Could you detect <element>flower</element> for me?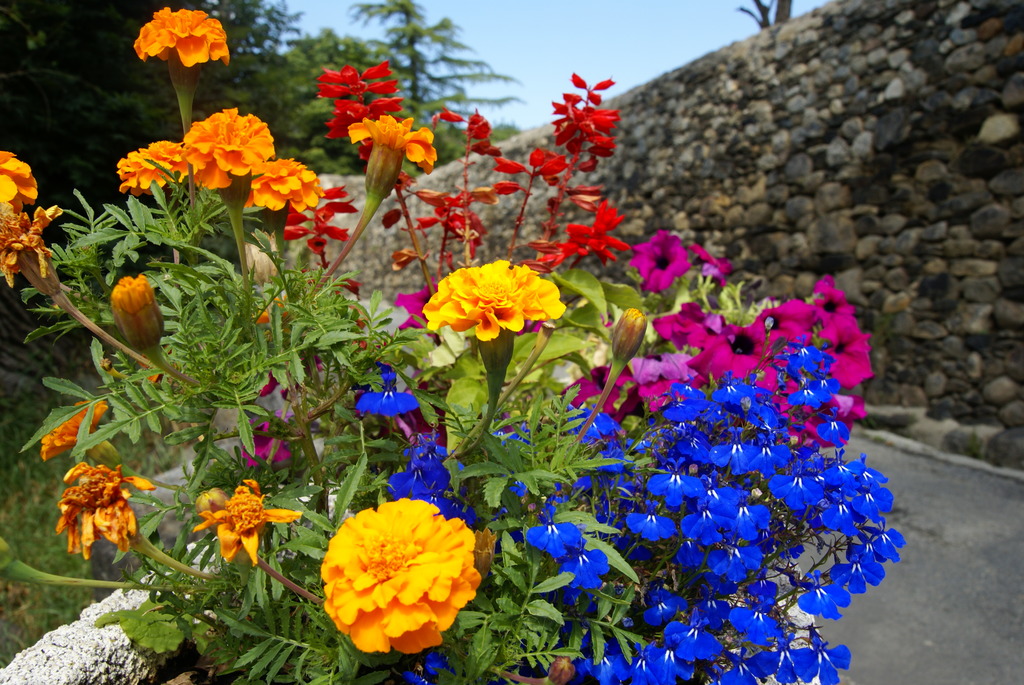
Detection result: bbox=[319, 63, 399, 138].
